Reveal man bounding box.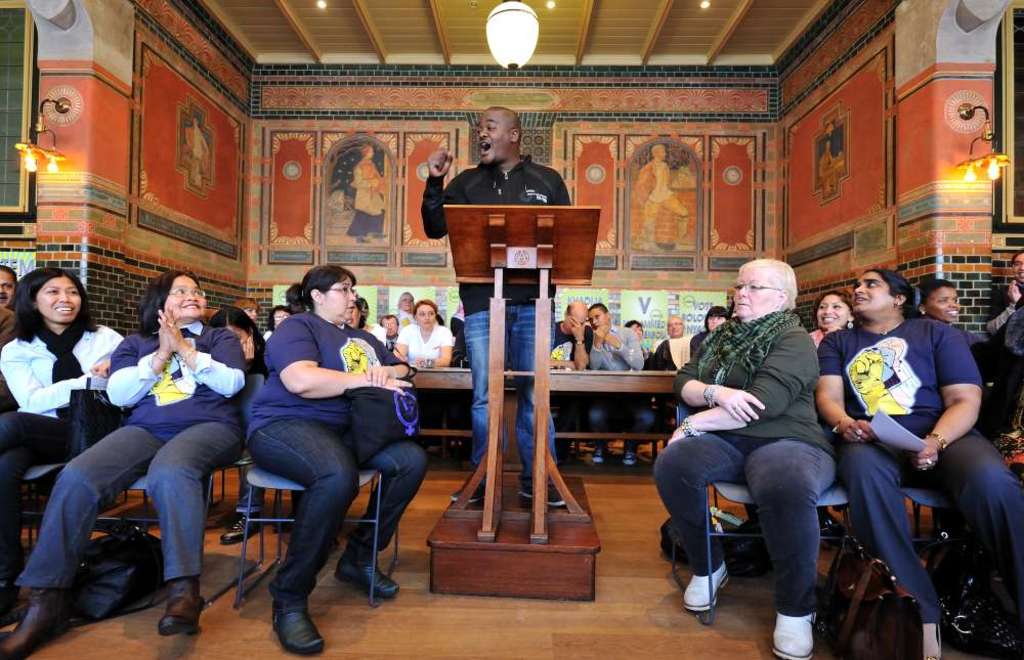
Revealed: BBox(419, 106, 568, 504).
